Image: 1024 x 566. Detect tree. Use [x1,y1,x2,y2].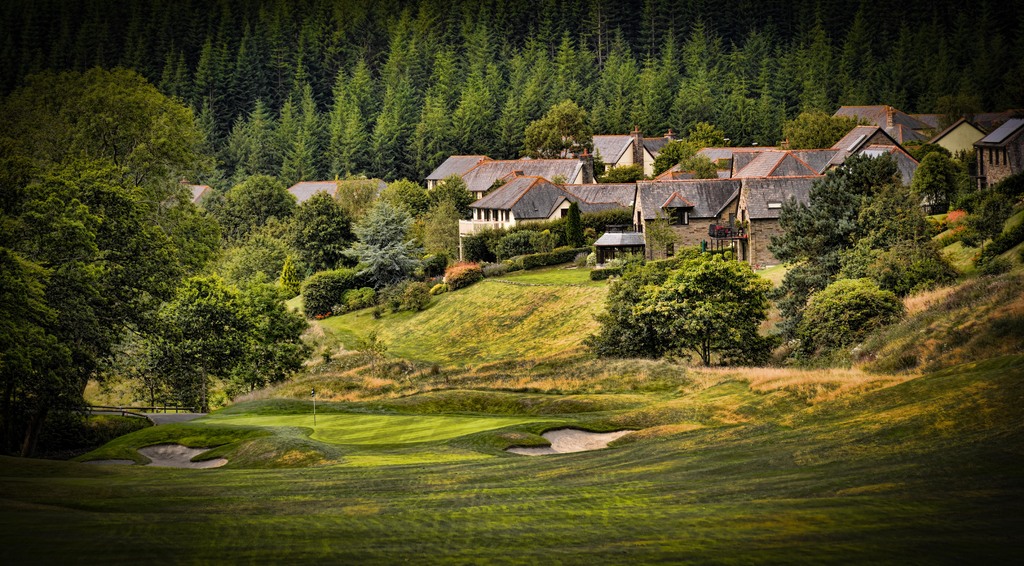
[470,36,531,155].
